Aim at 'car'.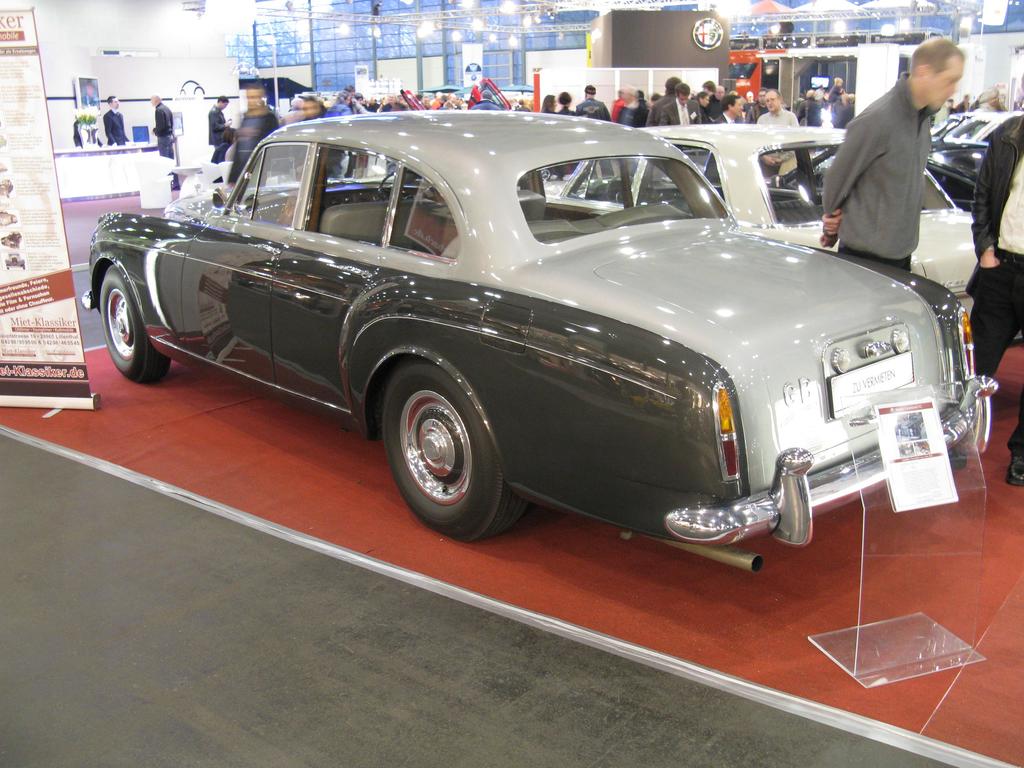
Aimed at [541,127,988,336].
